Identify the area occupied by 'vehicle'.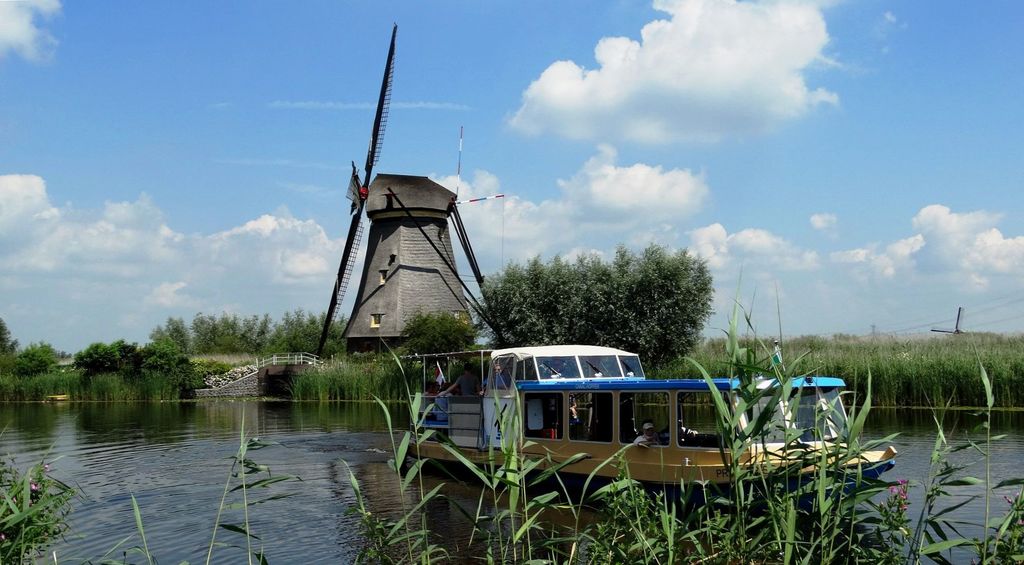
Area: crop(398, 344, 897, 514).
